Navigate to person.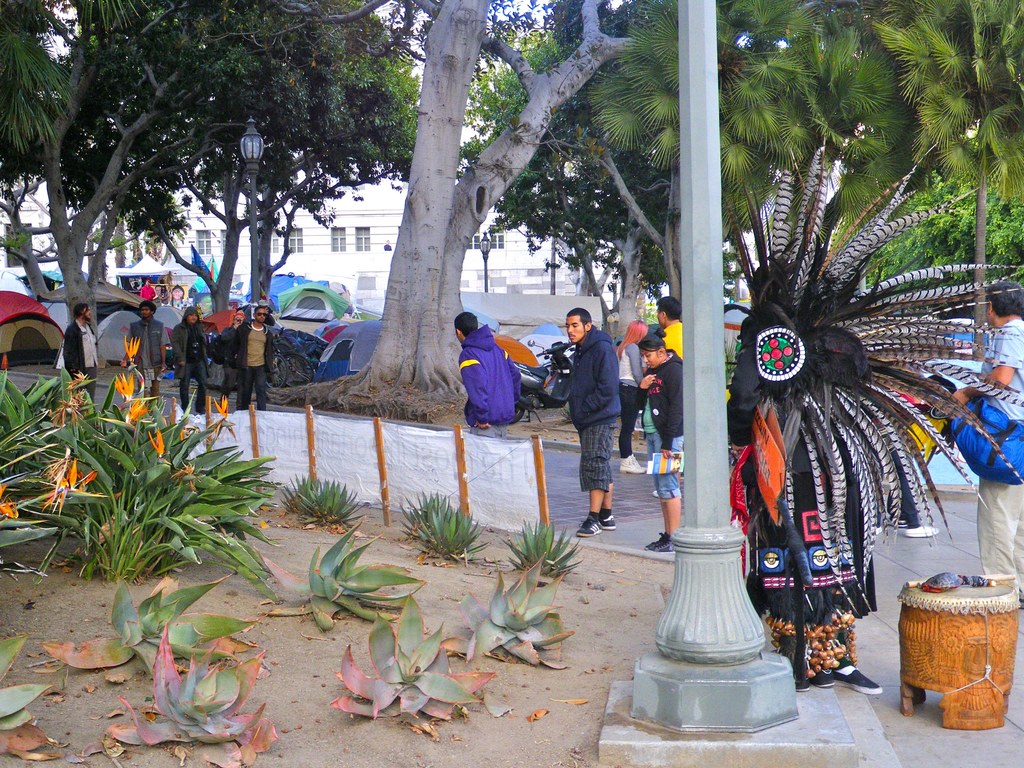
Navigation target: <bbox>641, 327, 680, 548</bbox>.
